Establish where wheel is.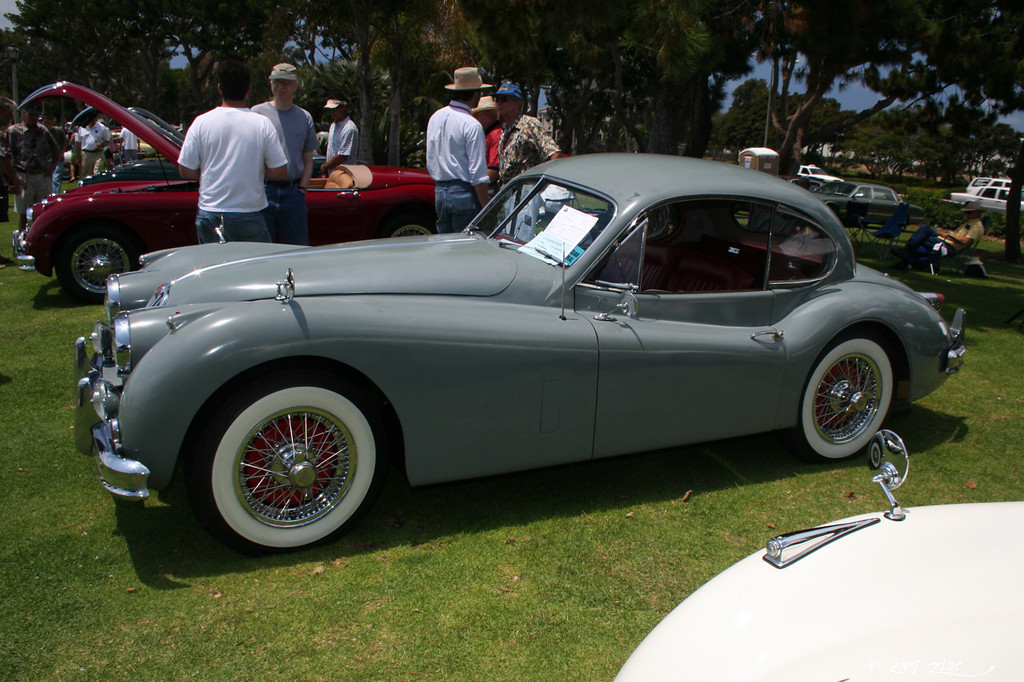
Established at bbox=(59, 228, 137, 303).
